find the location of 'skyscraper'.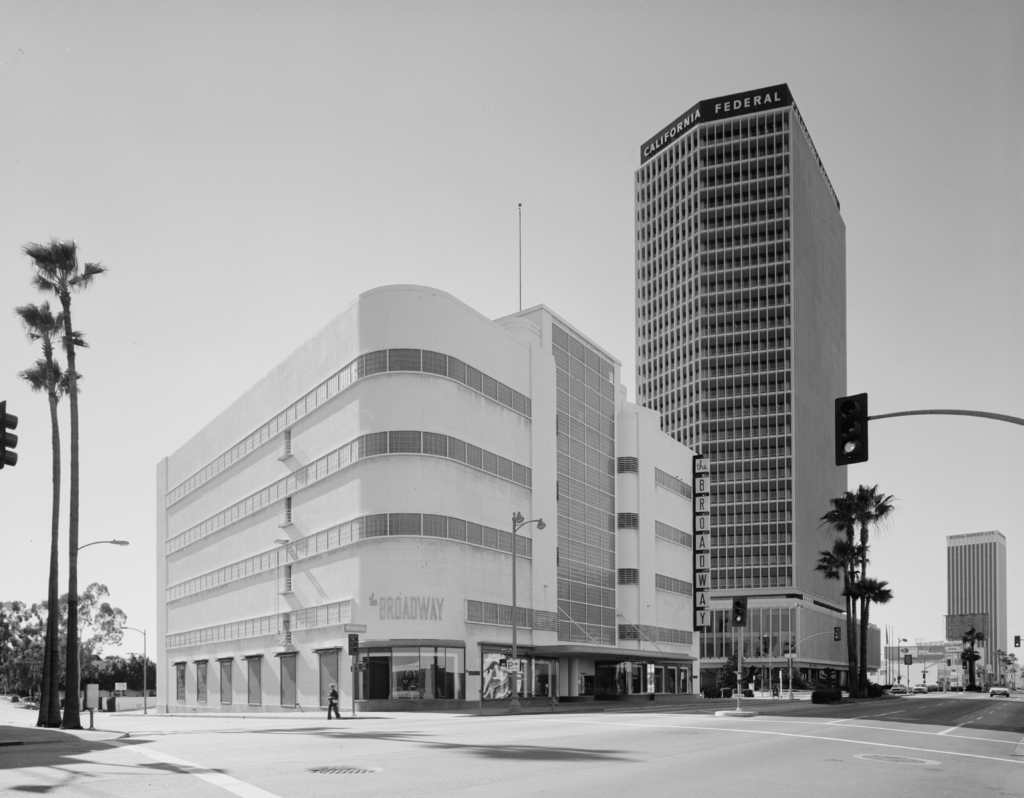
Location: bbox=[949, 532, 1011, 686].
